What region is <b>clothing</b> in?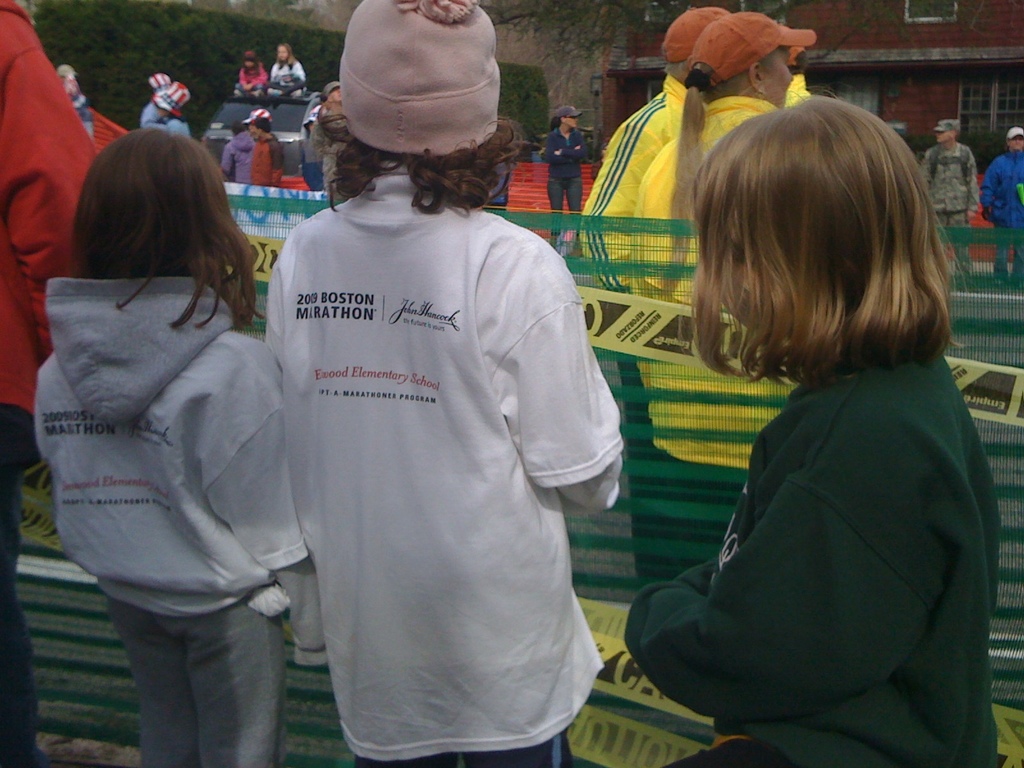
rect(268, 60, 309, 91).
